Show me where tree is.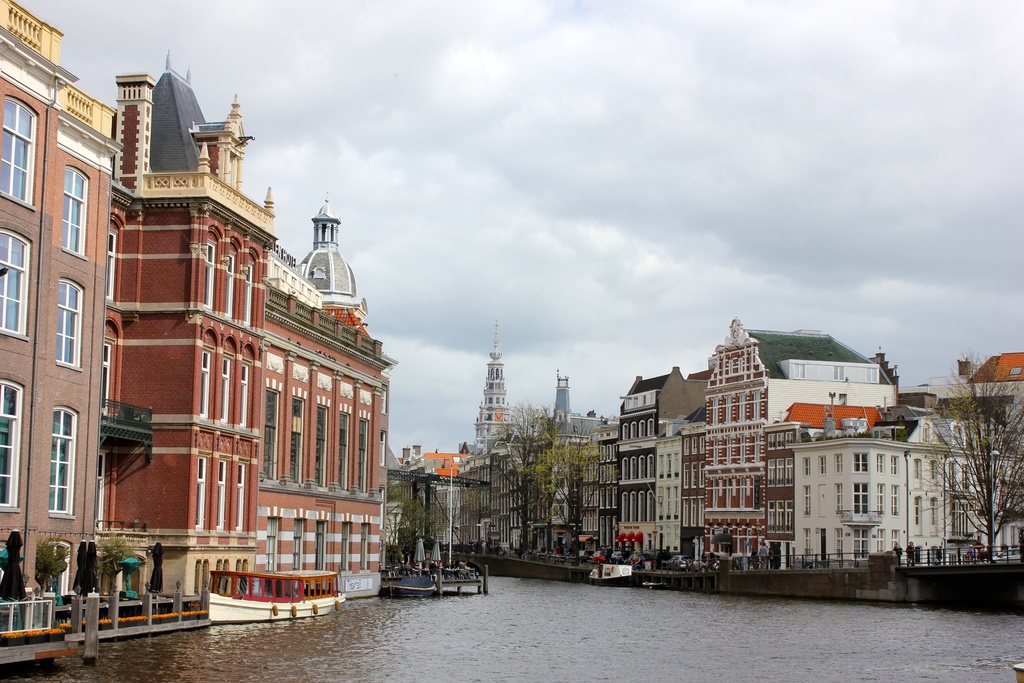
tree is at (383,484,456,581).
